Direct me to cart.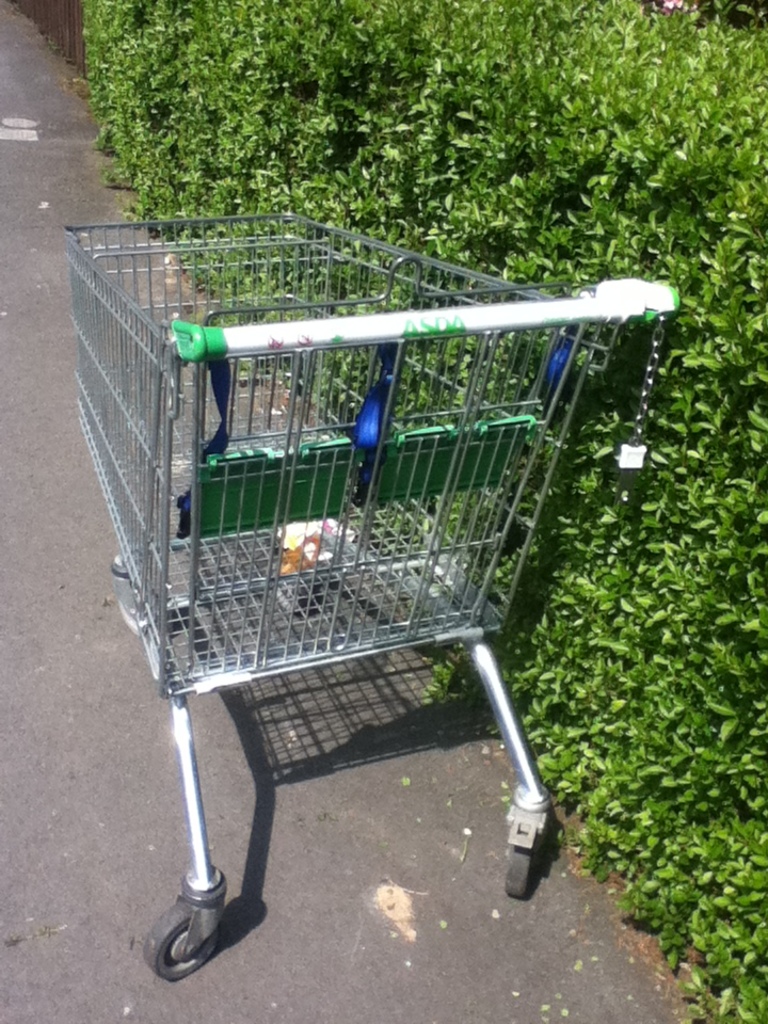
Direction: (x1=63, y1=209, x2=681, y2=982).
